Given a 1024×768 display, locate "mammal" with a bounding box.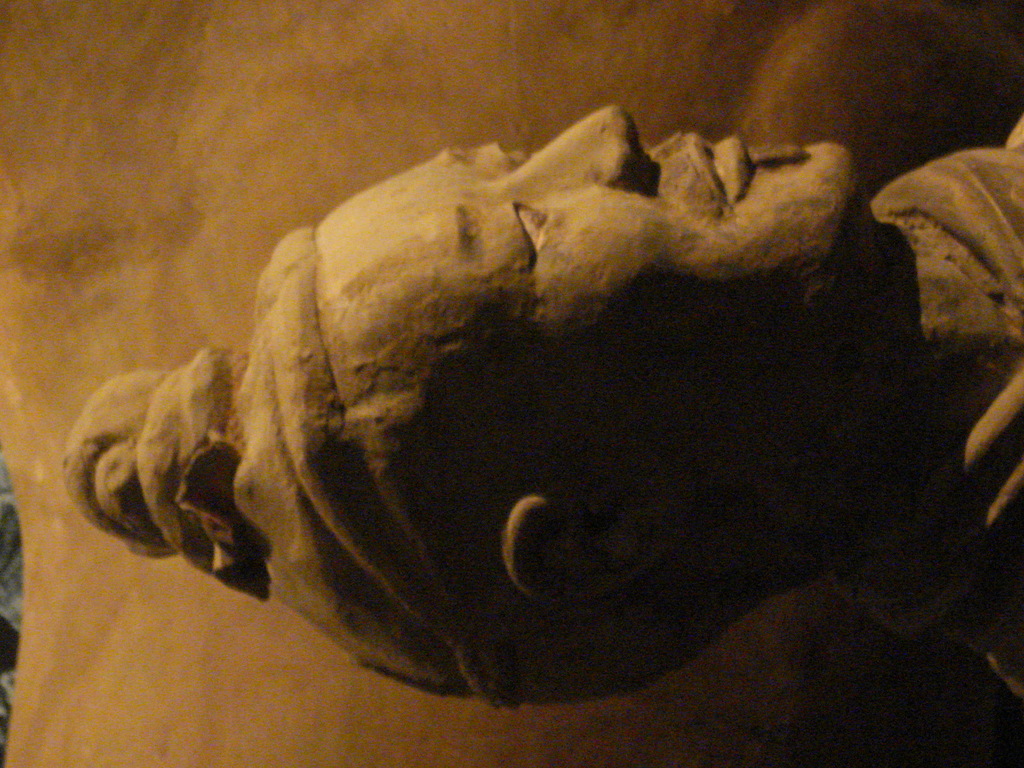
Located: bbox(2, 0, 1023, 701).
